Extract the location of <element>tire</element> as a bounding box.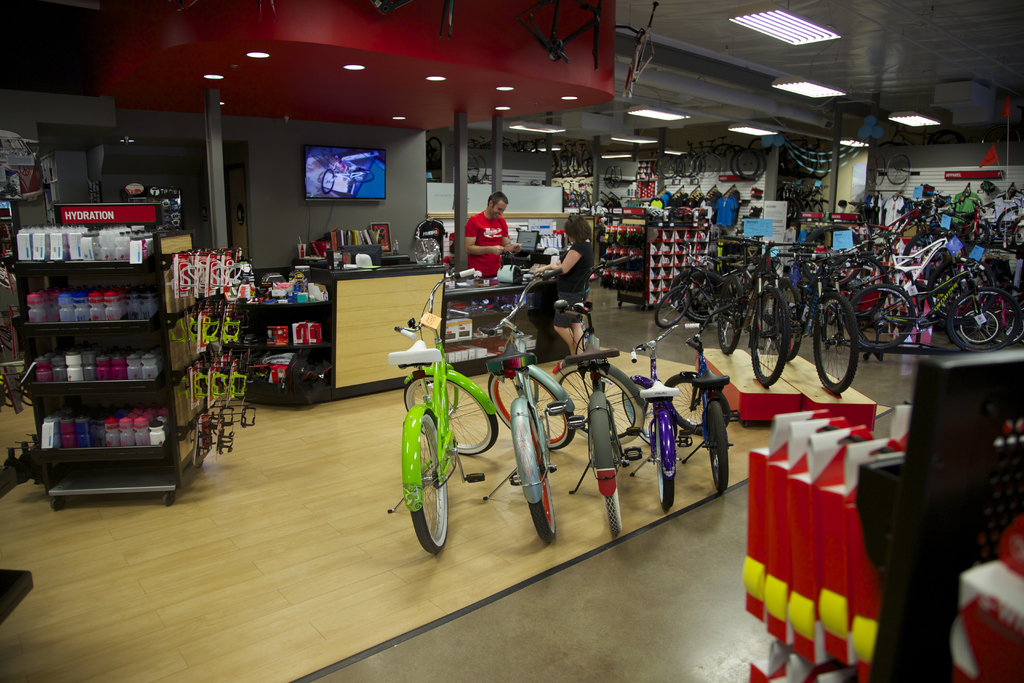
569 192 577 208.
